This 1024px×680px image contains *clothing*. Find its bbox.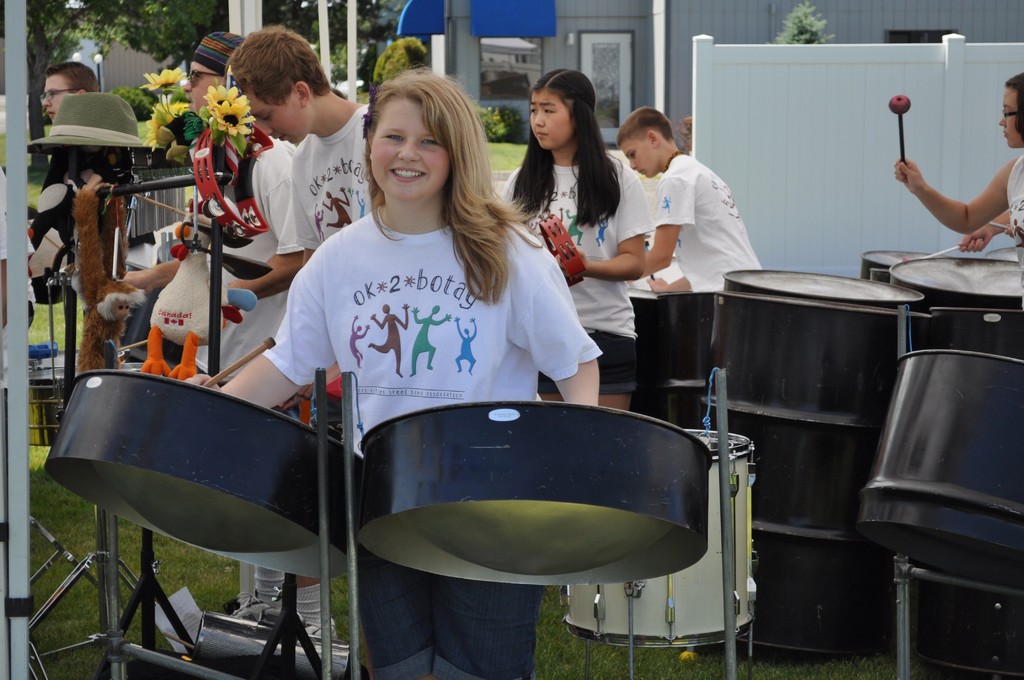
1005, 153, 1023, 241.
